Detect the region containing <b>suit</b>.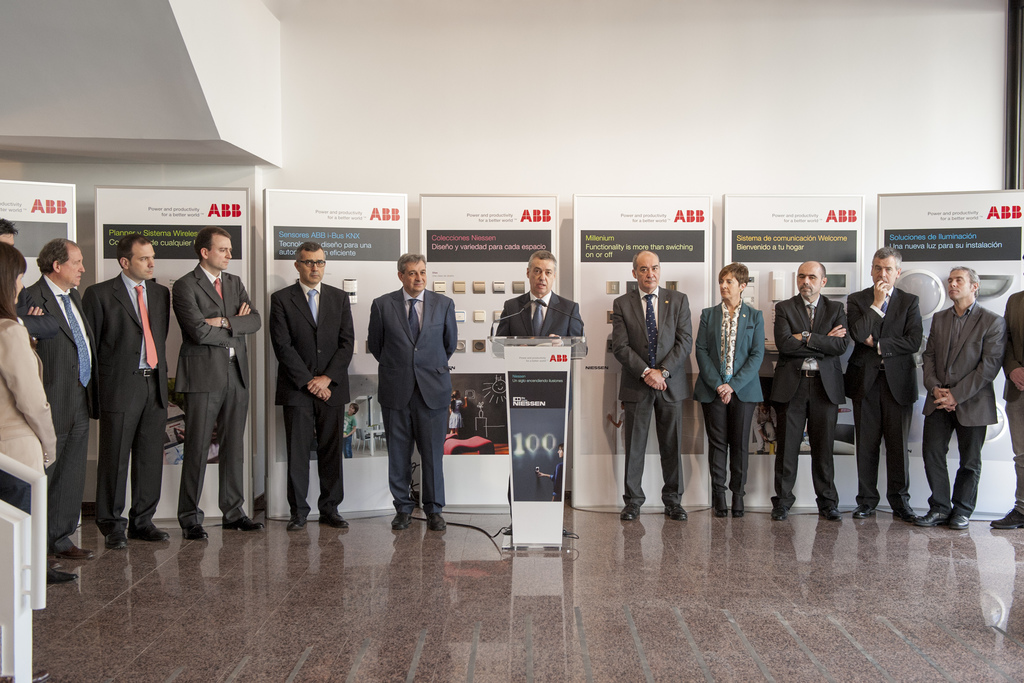
rect(365, 251, 458, 536).
